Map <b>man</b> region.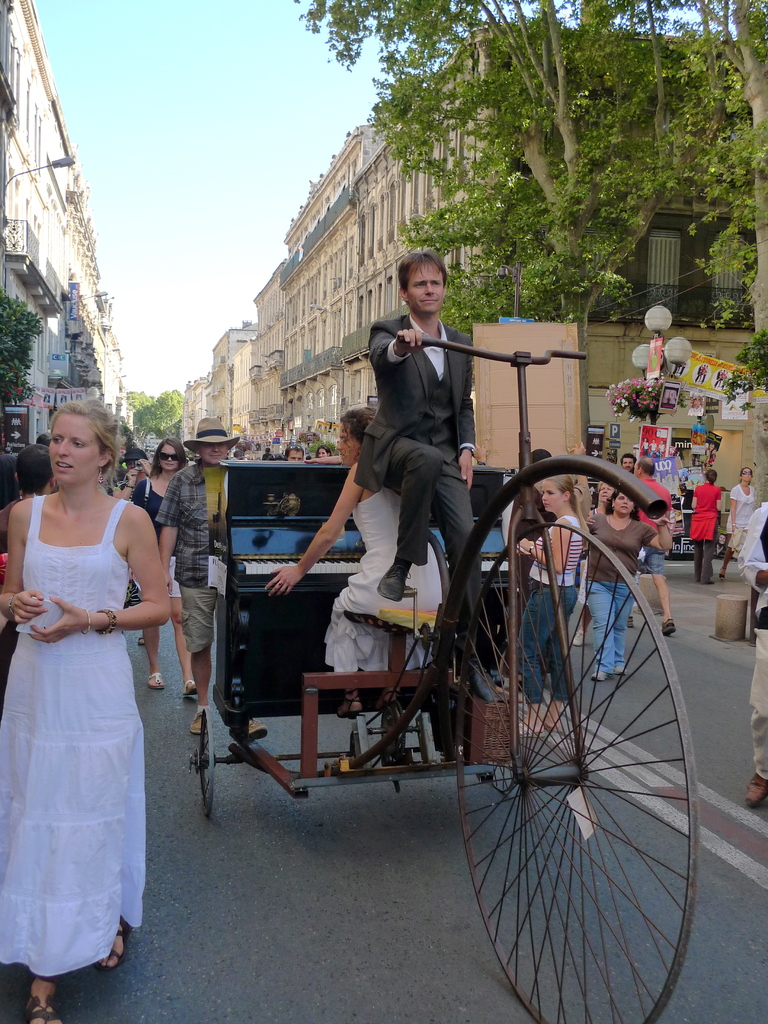
Mapped to bbox(284, 443, 310, 465).
